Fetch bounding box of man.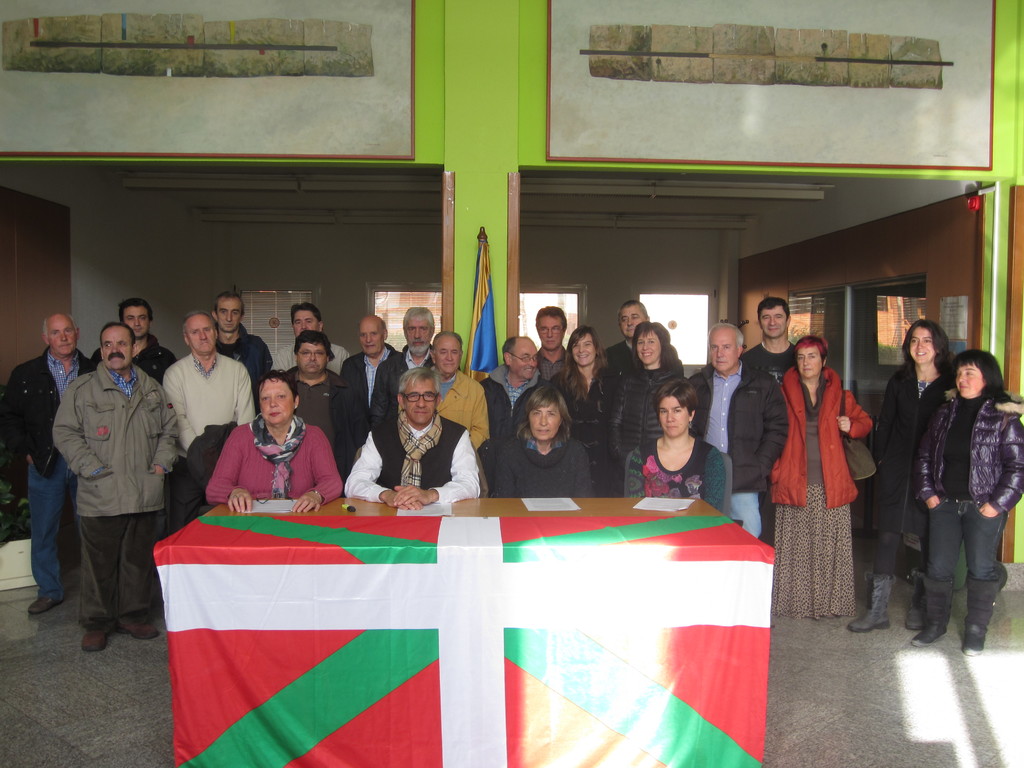
Bbox: select_region(479, 332, 550, 433).
